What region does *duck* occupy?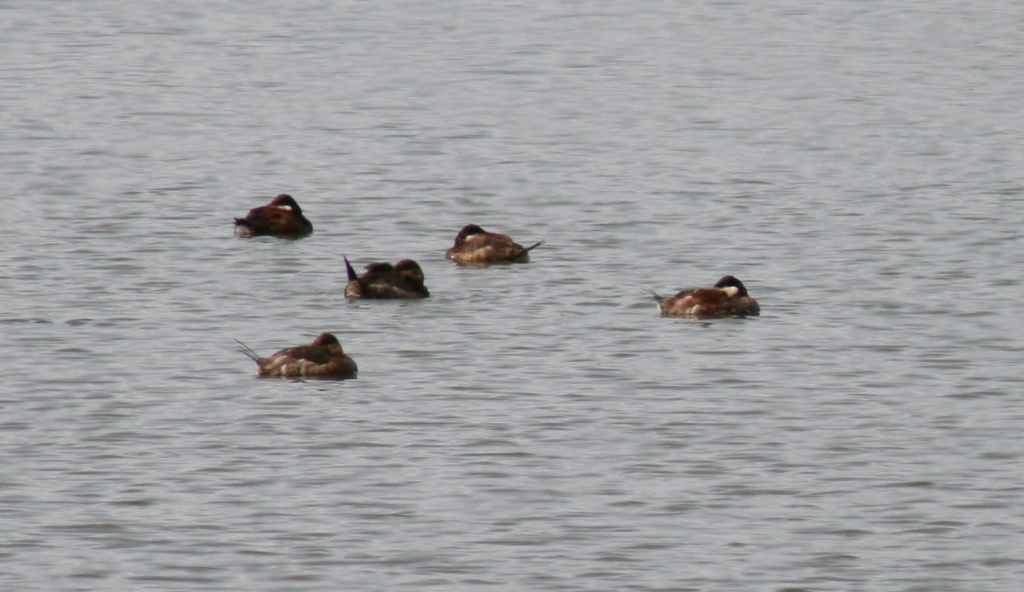
box=[230, 194, 315, 231].
